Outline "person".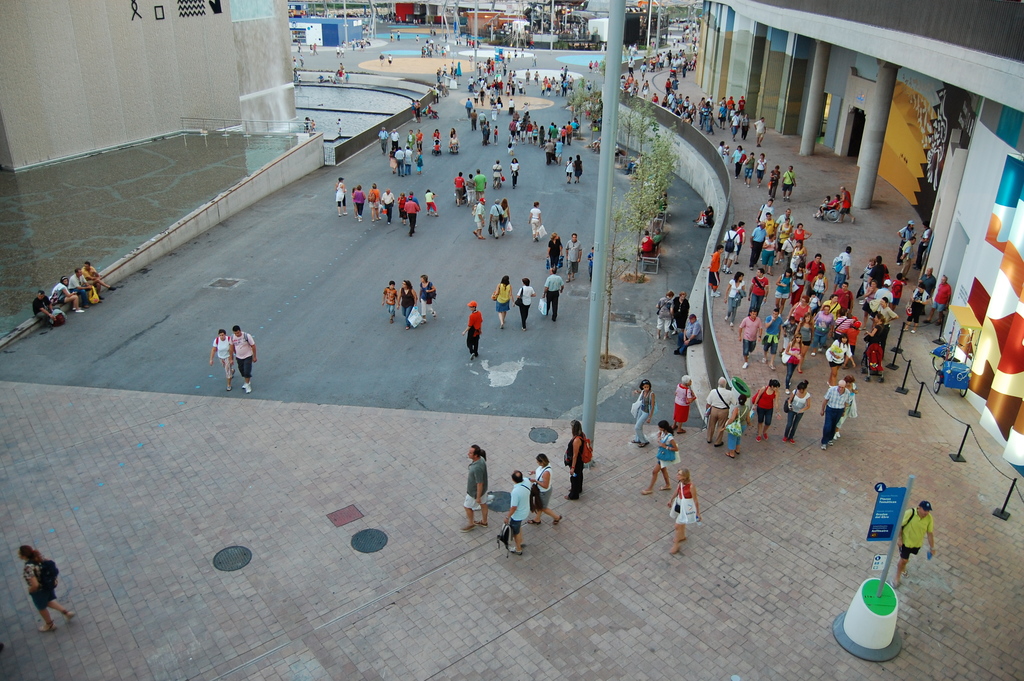
Outline: Rect(486, 126, 492, 142).
